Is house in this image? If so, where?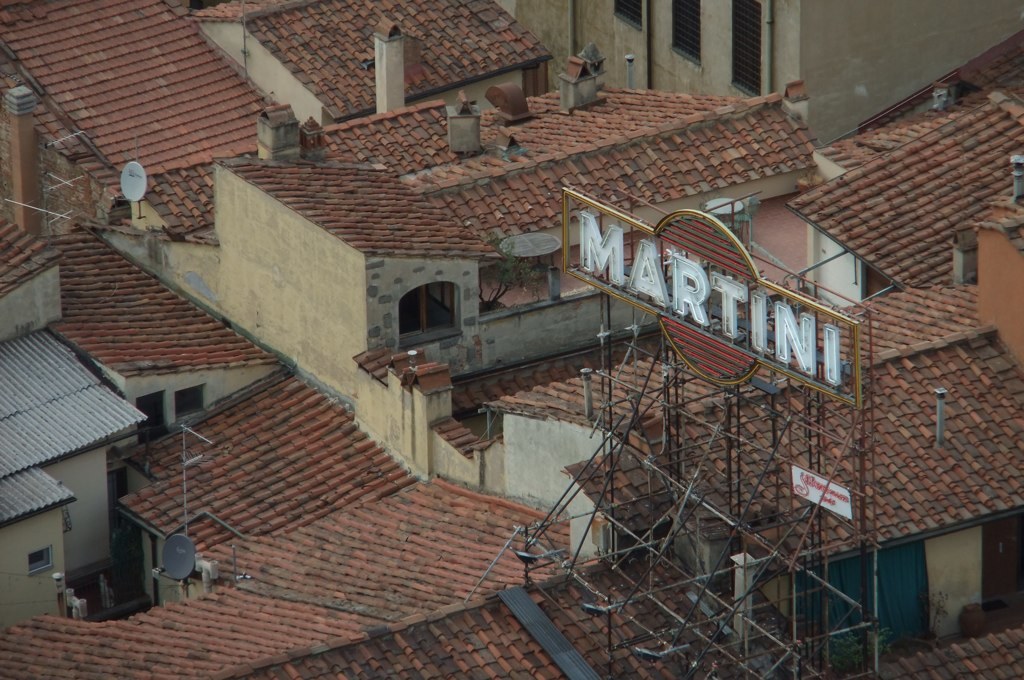
Yes, at x1=0 y1=466 x2=574 y2=679.
